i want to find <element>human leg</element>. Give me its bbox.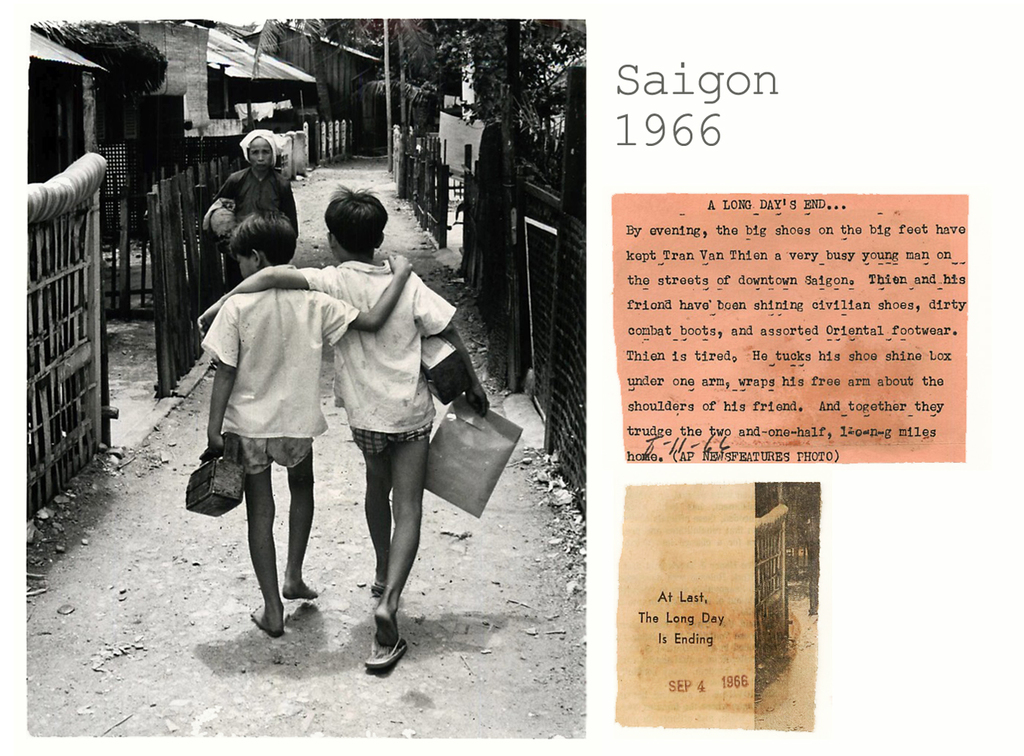
box(271, 438, 317, 601).
